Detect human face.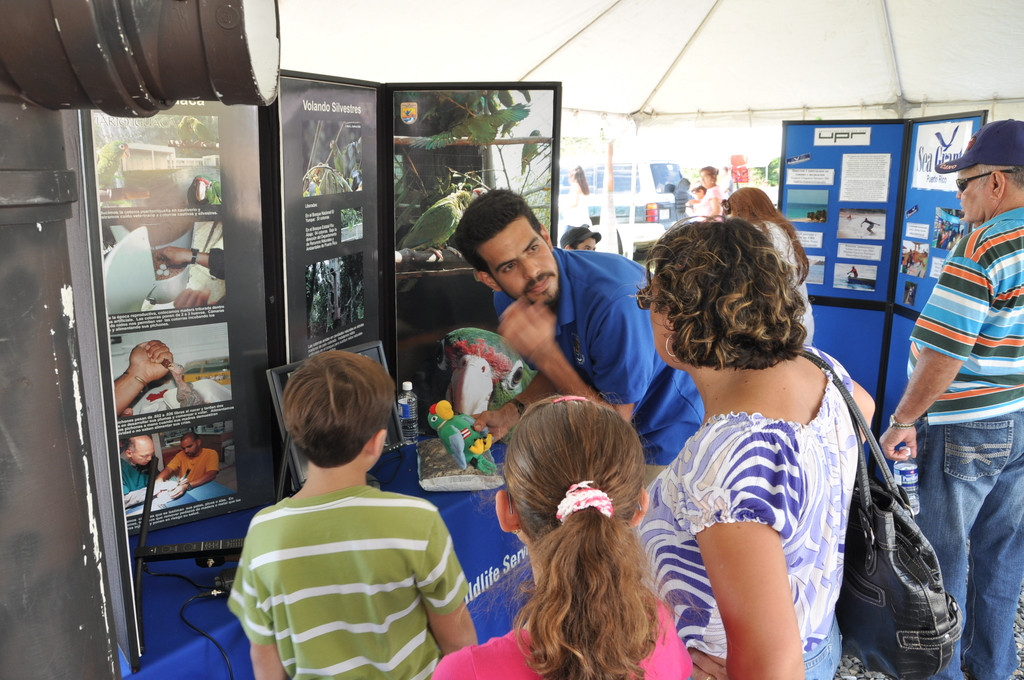
Detected at 700:172:713:186.
